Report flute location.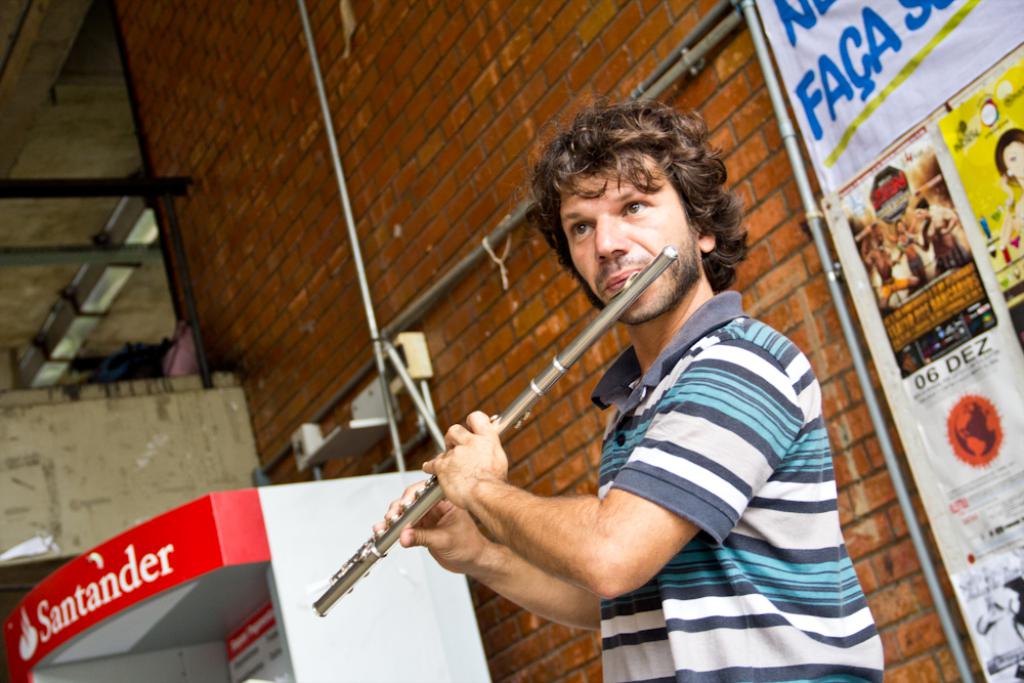
Report: [x1=311, y1=245, x2=678, y2=617].
